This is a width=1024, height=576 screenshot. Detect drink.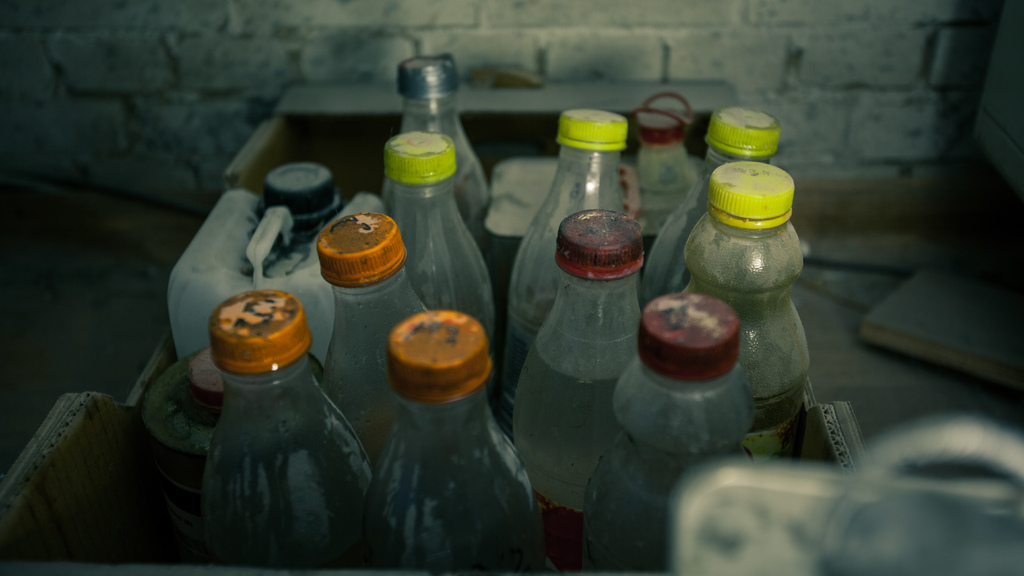
select_region(325, 385, 384, 468).
